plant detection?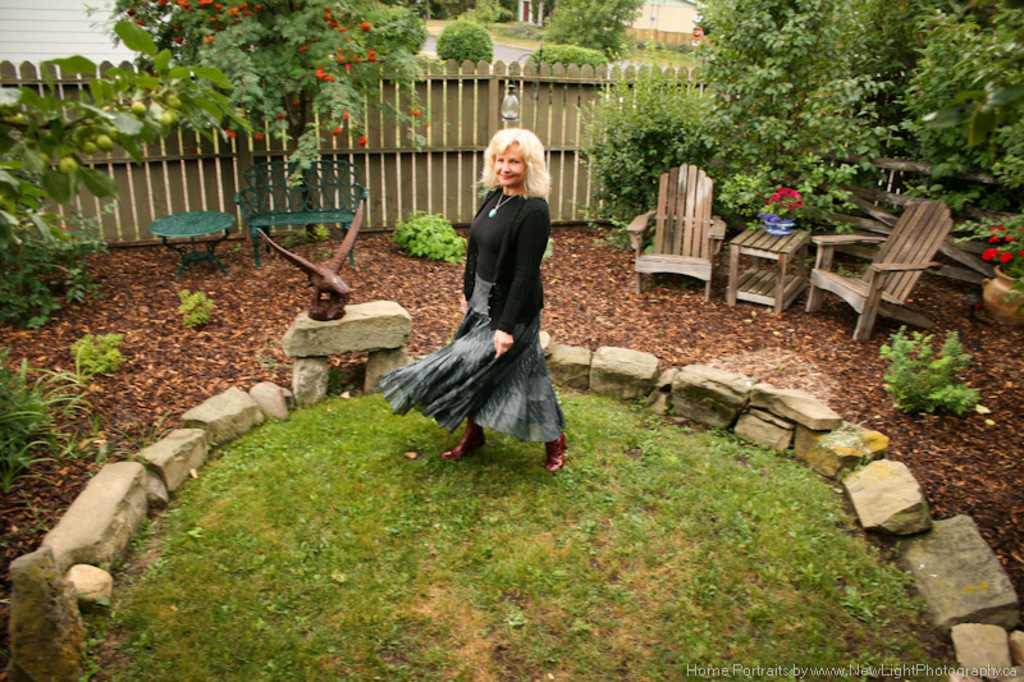
[0, 340, 100, 494]
